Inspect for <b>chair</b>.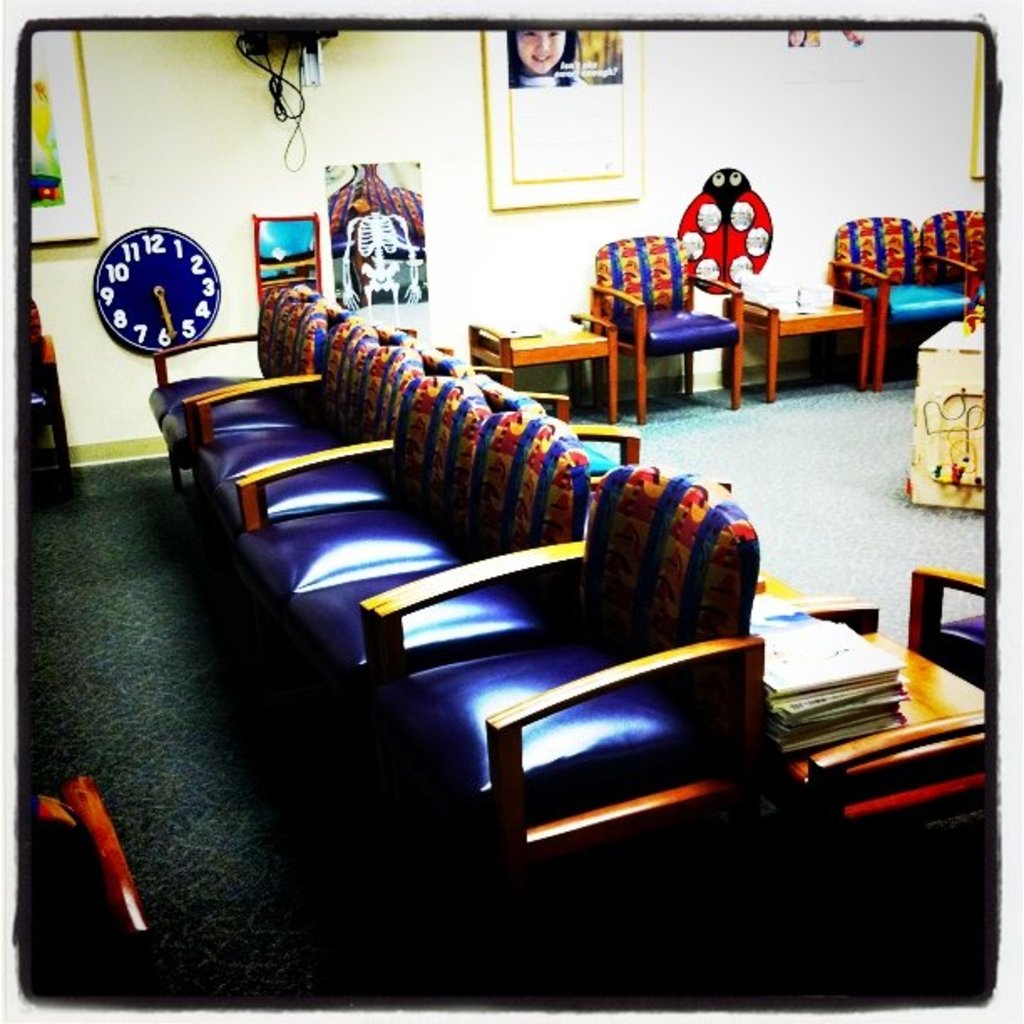
Inspection: x1=584, y1=221, x2=746, y2=423.
